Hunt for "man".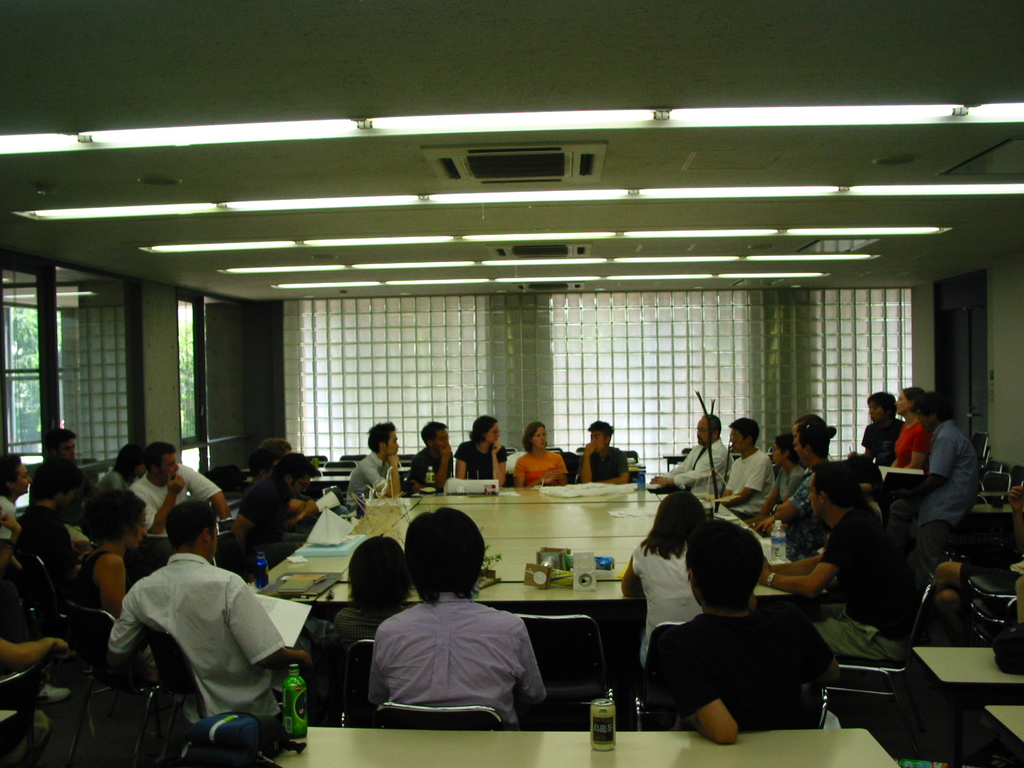
Hunted down at 232/450/318/575.
